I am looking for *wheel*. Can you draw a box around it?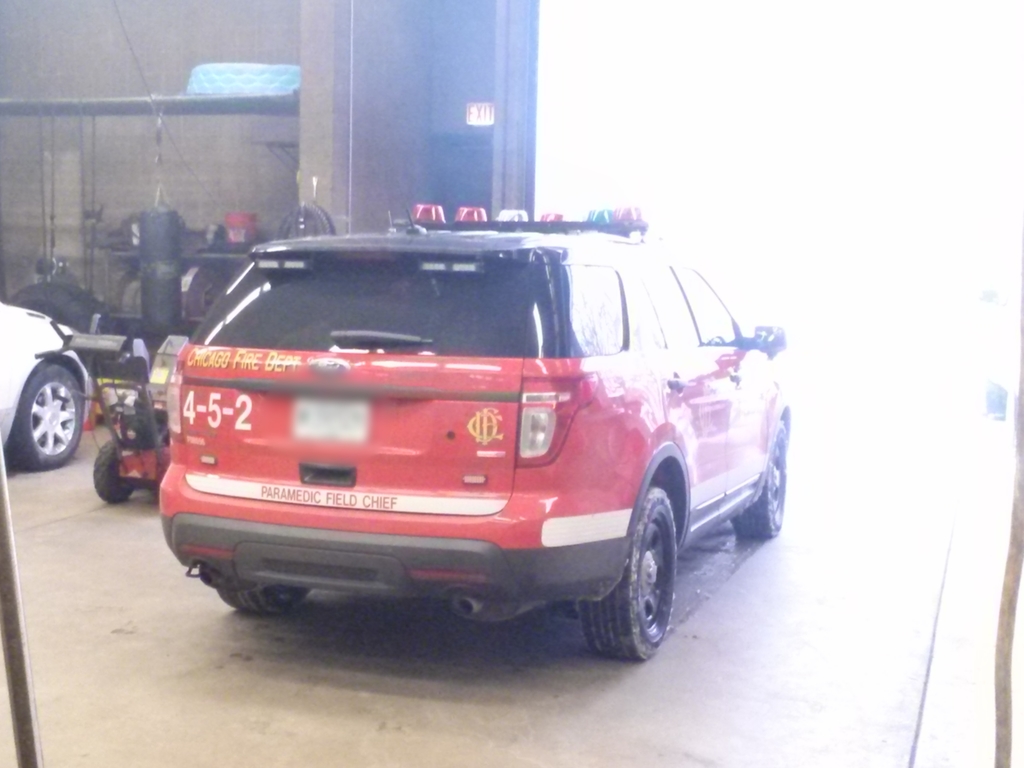
Sure, the bounding box is [x1=93, y1=438, x2=138, y2=501].
